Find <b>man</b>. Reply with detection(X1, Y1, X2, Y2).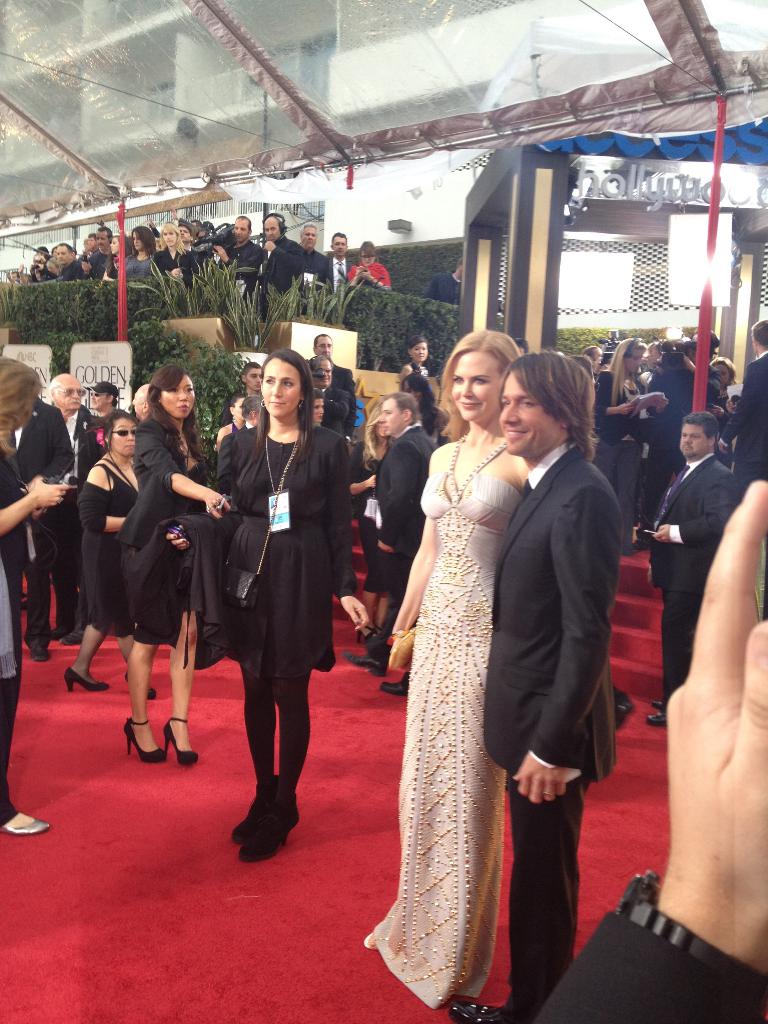
detection(307, 330, 376, 444).
